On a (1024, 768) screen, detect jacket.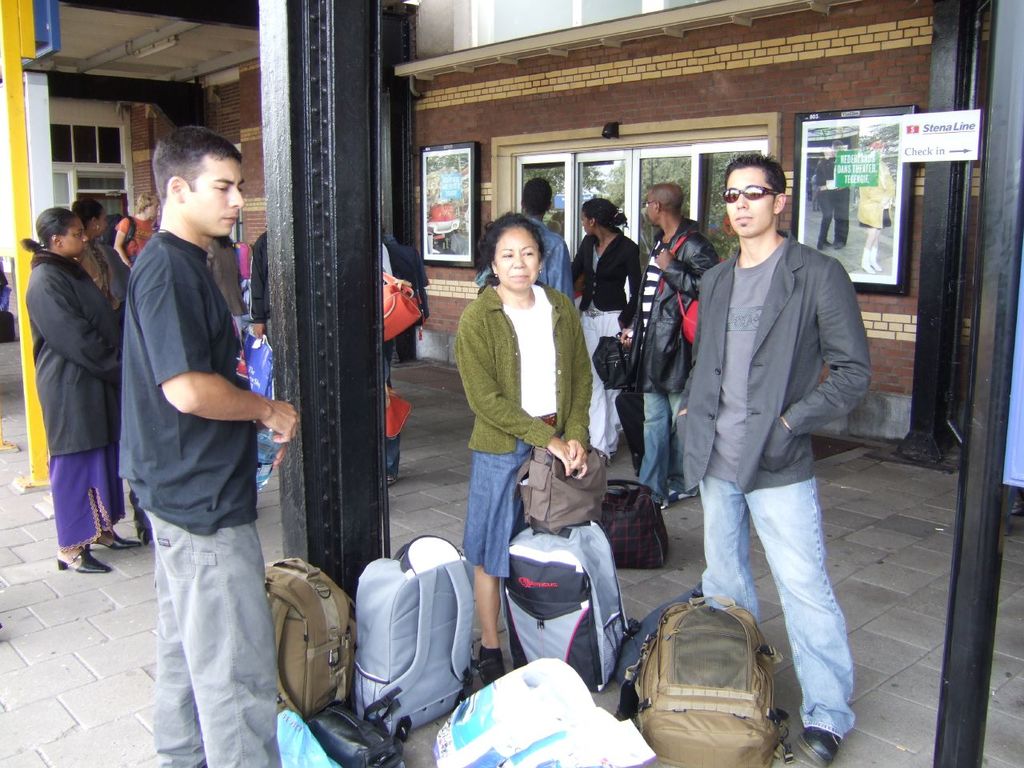
box=[678, 226, 871, 498].
